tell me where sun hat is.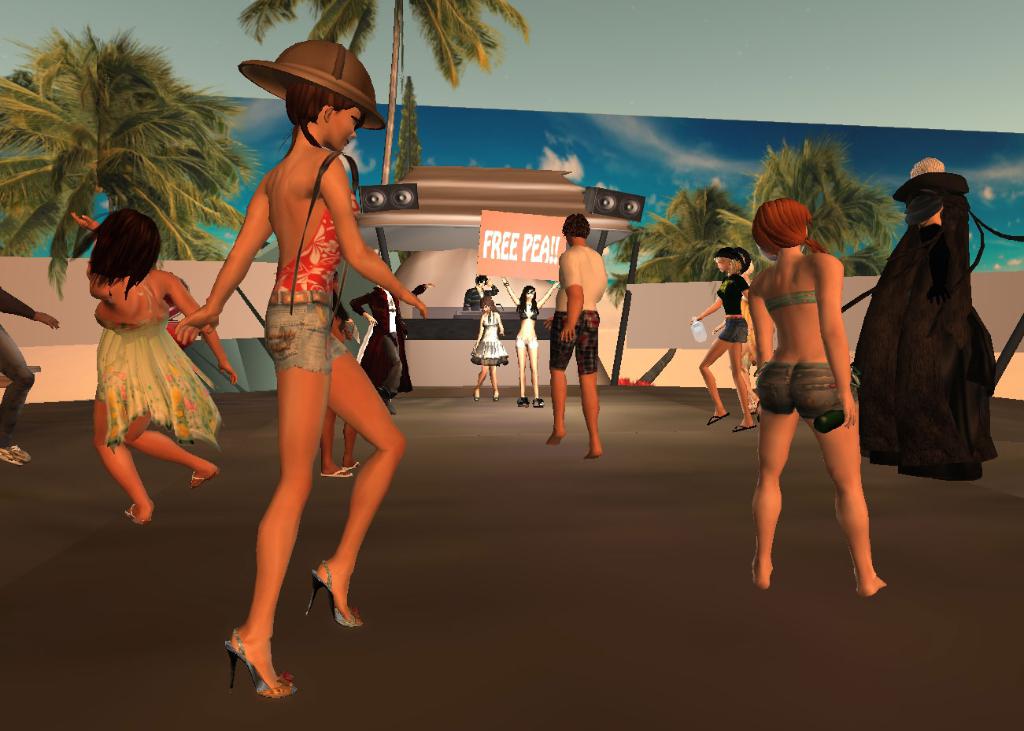
sun hat is at (238,35,390,133).
